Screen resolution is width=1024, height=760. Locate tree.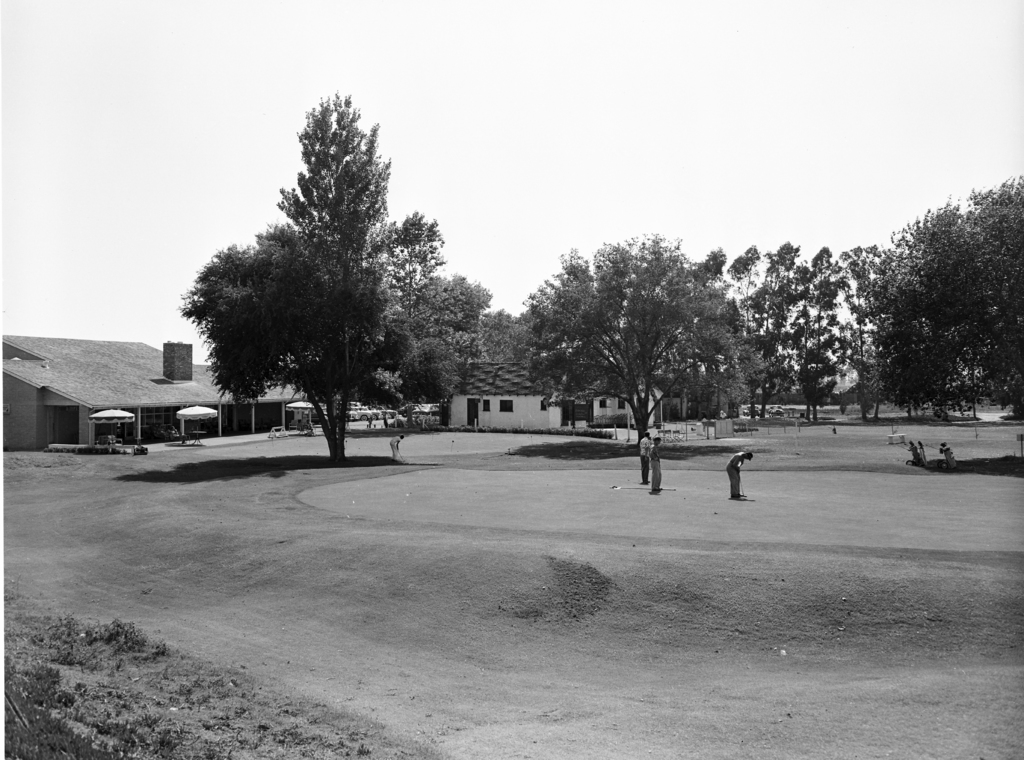
pyautogui.locateOnScreen(495, 230, 760, 490).
